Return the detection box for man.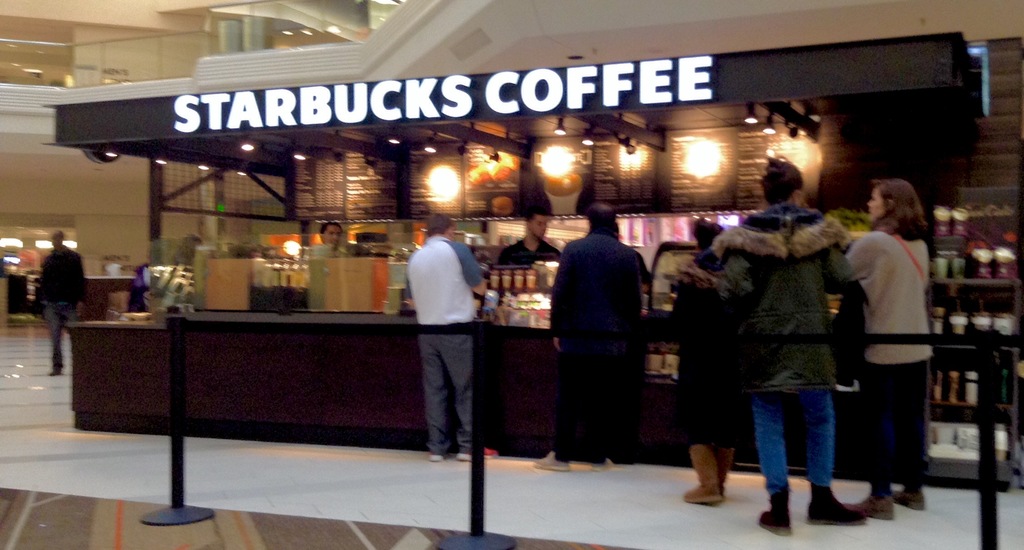
[left=547, top=198, right=654, bottom=464].
